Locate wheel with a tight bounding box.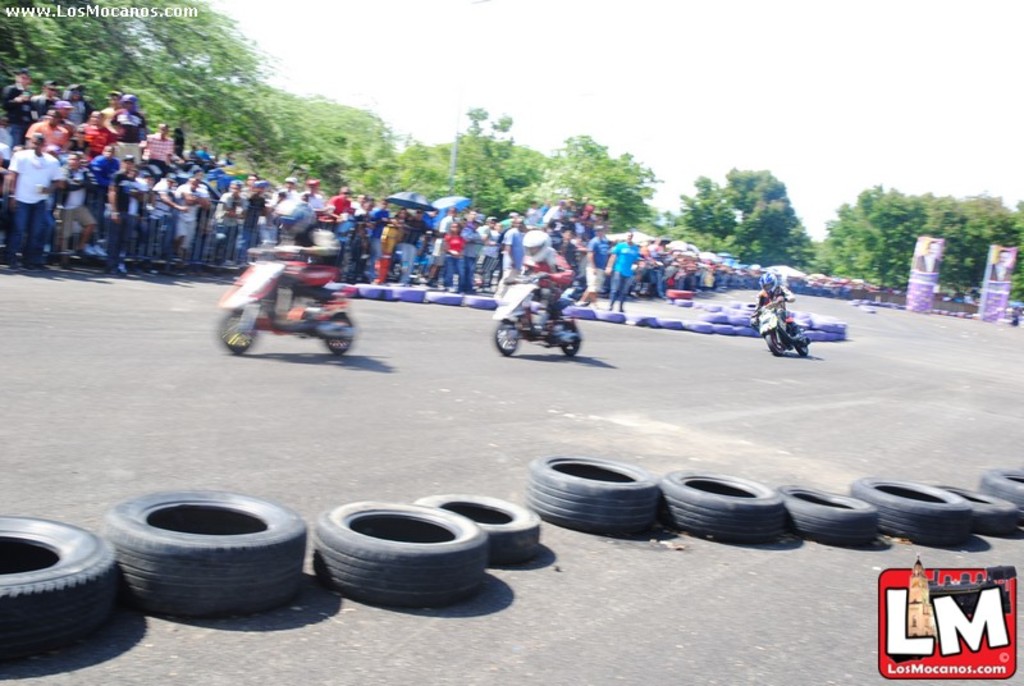
(x1=662, y1=468, x2=782, y2=539).
